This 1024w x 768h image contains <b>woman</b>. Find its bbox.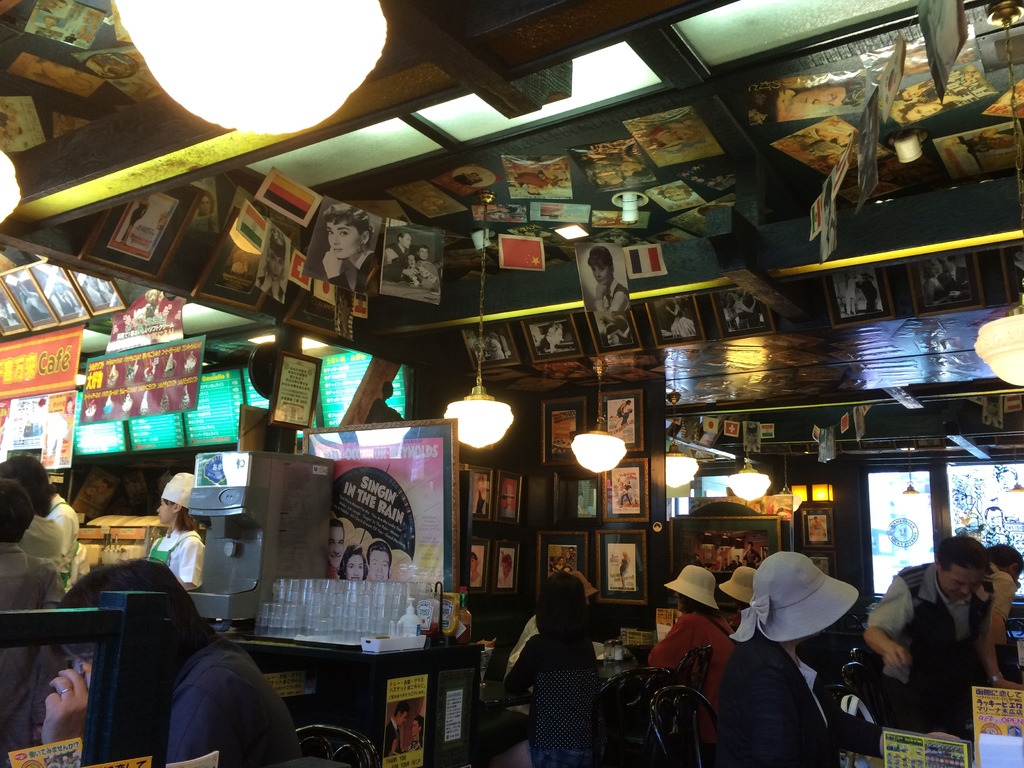
<region>483, 566, 613, 767</region>.
